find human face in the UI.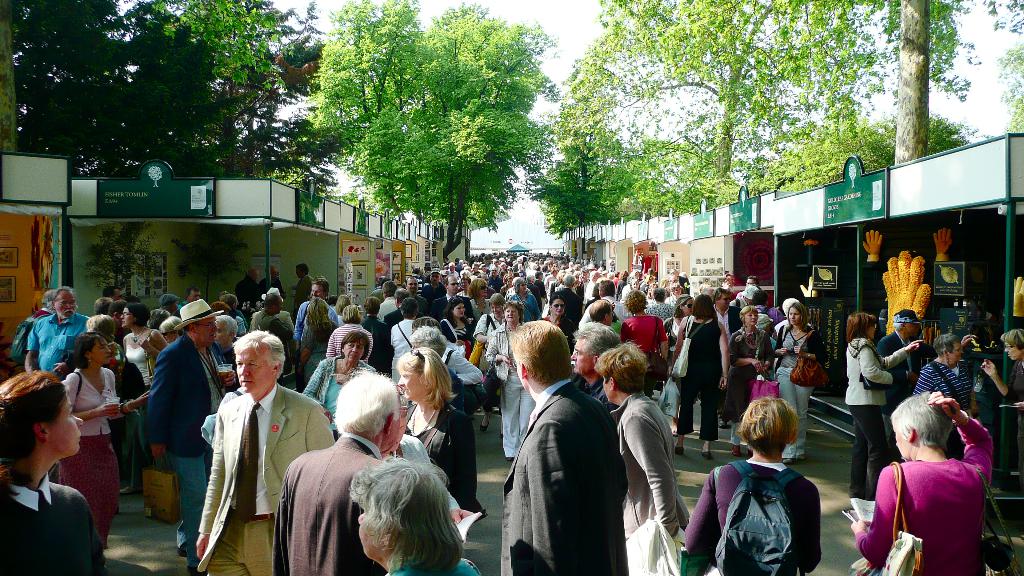
UI element at locate(342, 340, 362, 364).
